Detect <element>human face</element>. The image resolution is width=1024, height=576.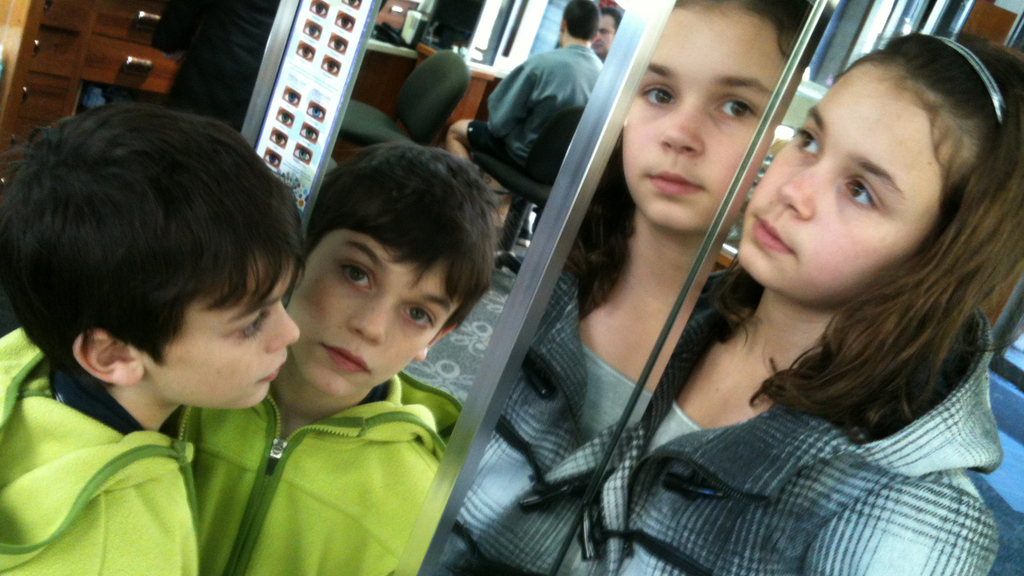
591/14/616/60.
